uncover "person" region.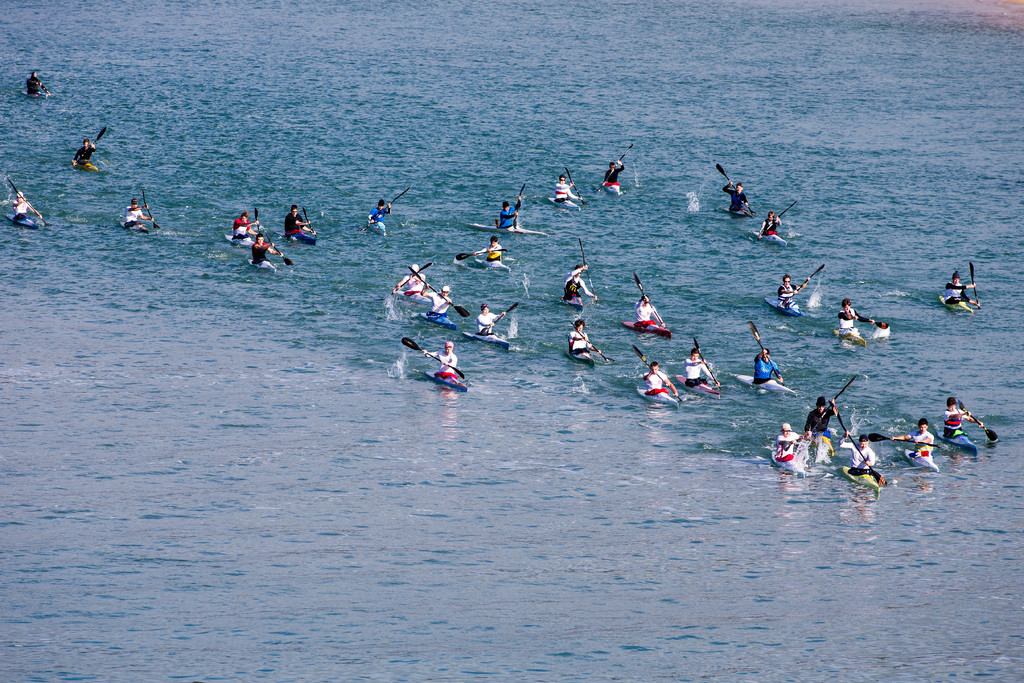
Uncovered: detection(936, 397, 973, 436).
